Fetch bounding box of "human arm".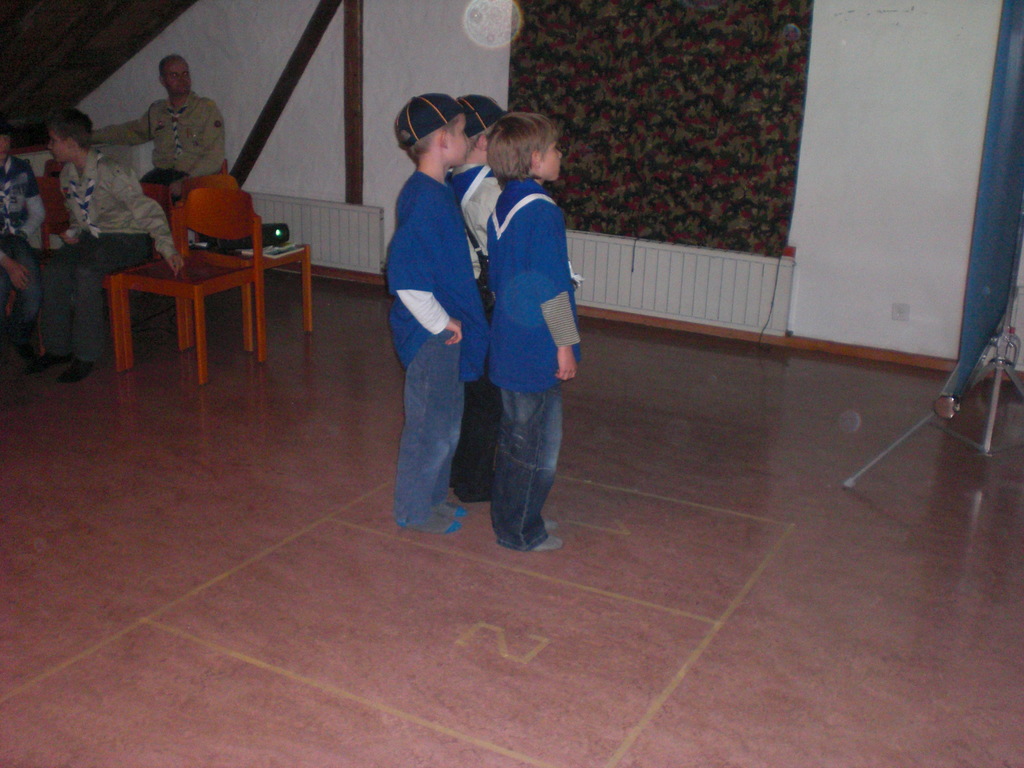
Bbox: BBox(60, 201, 86, 246).
